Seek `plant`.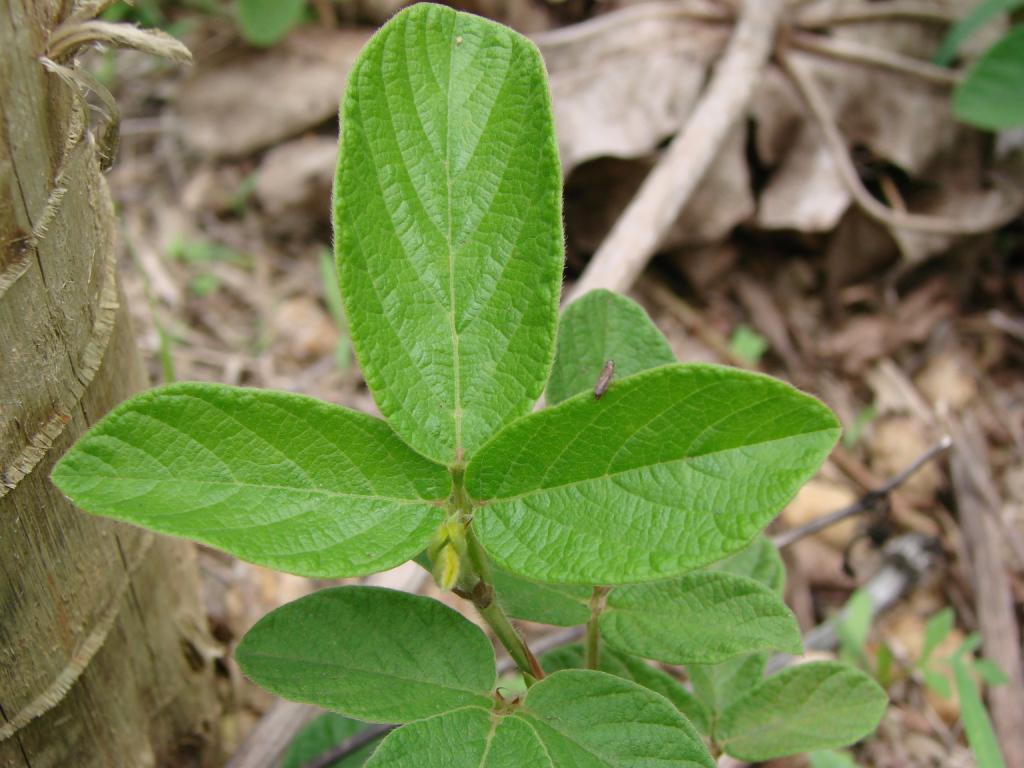
region(83, 0, 983, 767).
